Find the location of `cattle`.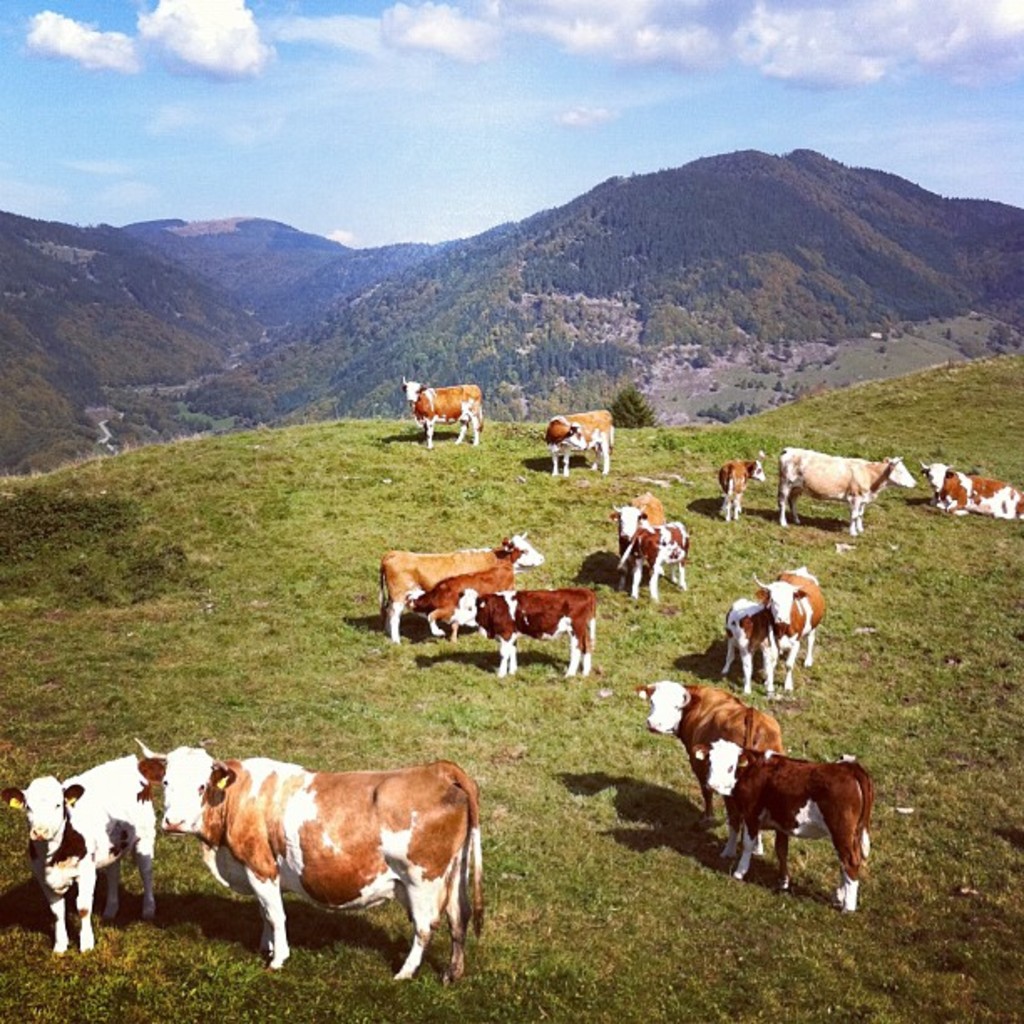
Location: region(616, 519, 696, 607).
